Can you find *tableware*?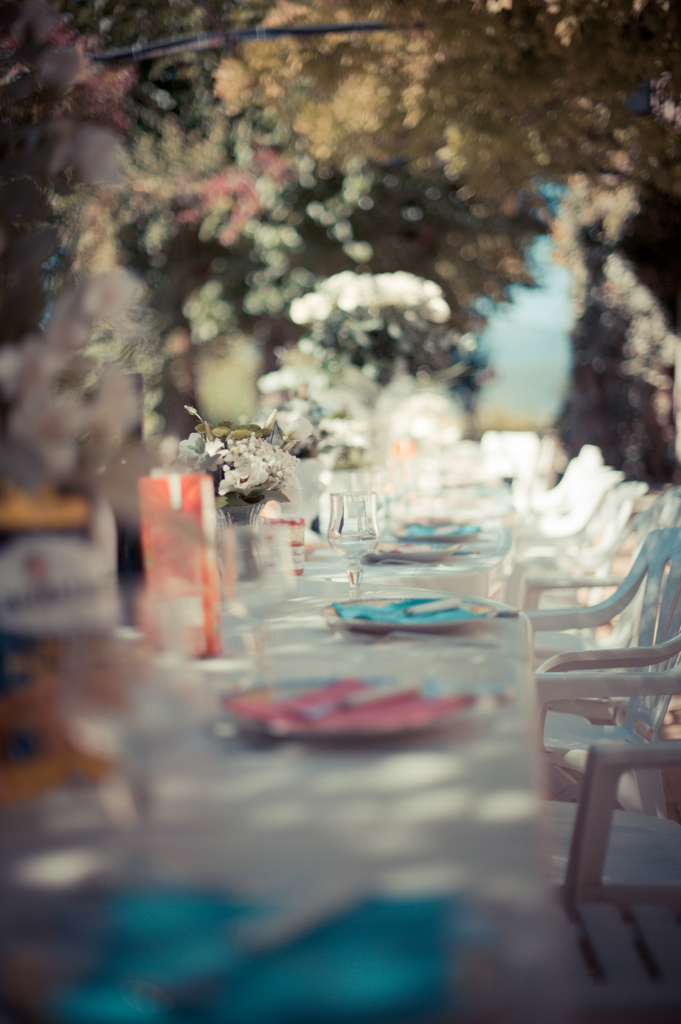
Yes, bounding box: {"x1": 331, "y1": 585, "x2": 509, "y2": 643}.
